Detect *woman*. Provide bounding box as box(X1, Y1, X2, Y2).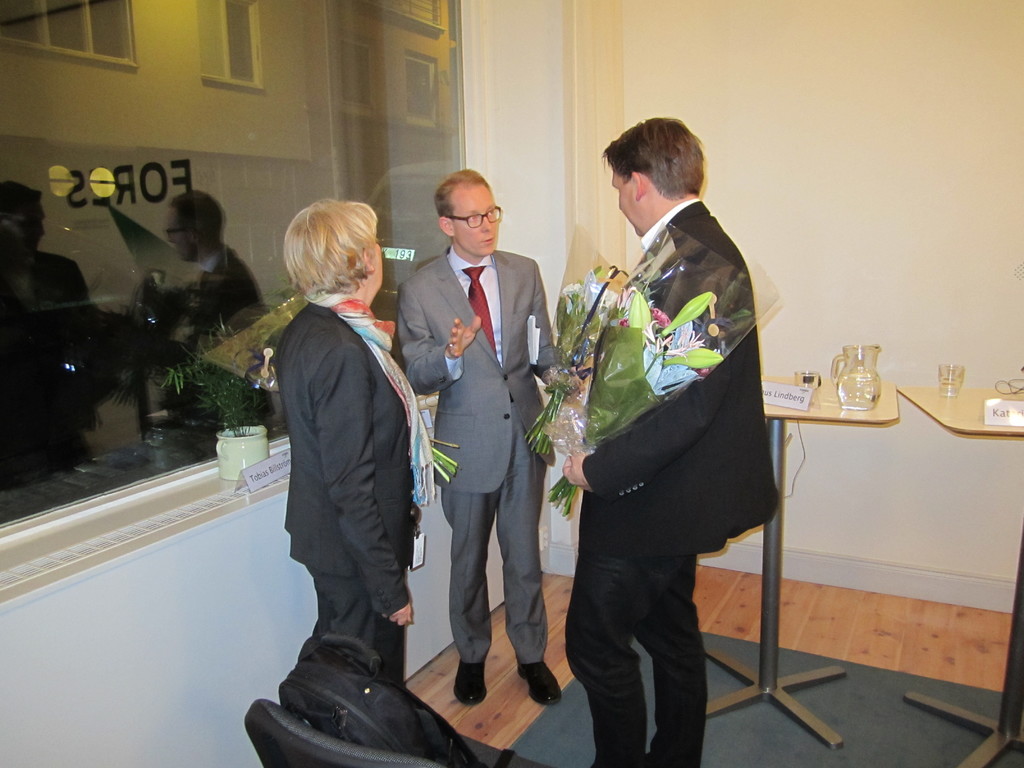
box(273, 195, 421, 687).
